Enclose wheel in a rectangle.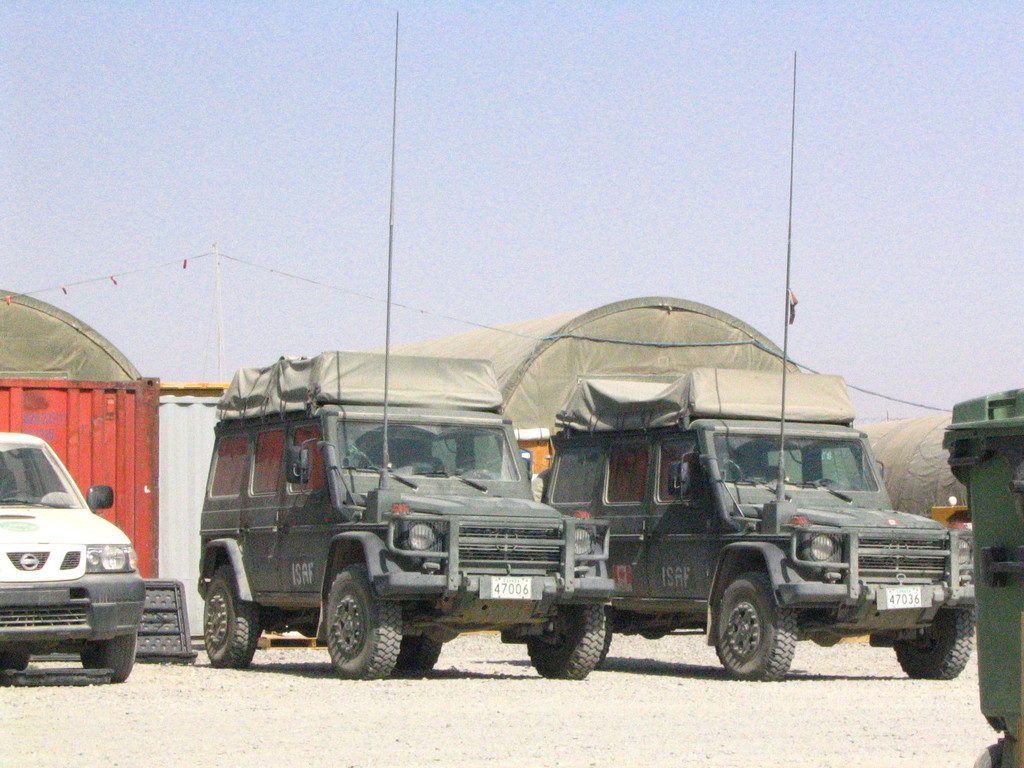
left=322, top=563, right=400, bottom=679.
